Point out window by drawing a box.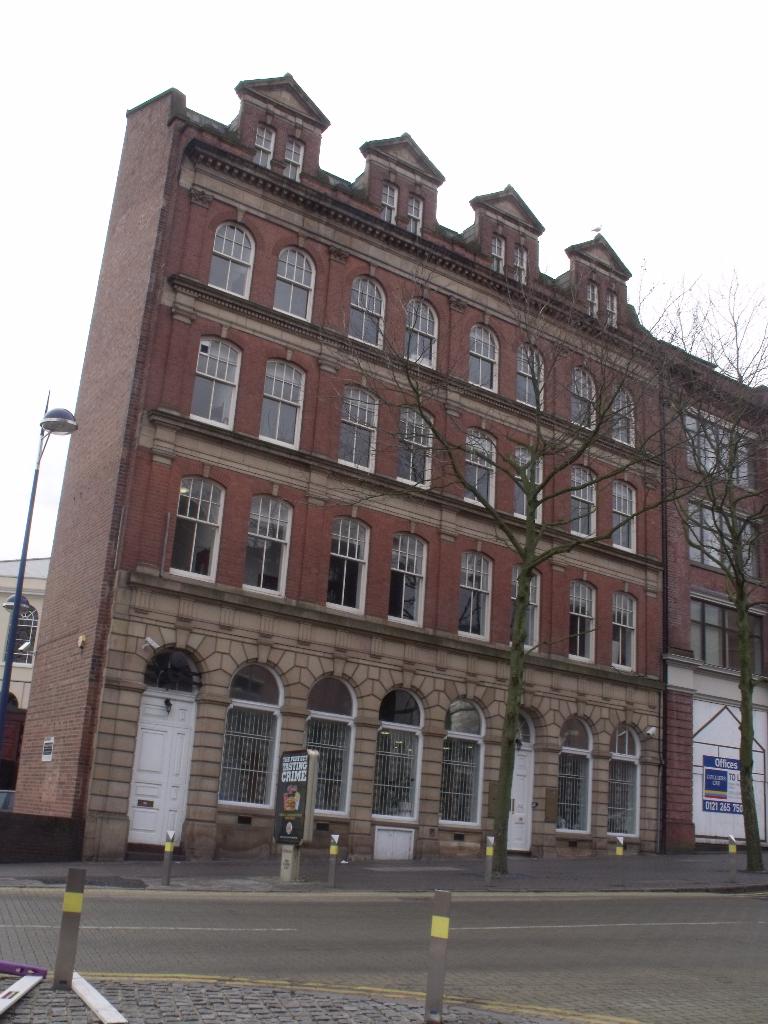
pyautogui.locateOnScreen(587, 279, 597, 319).
